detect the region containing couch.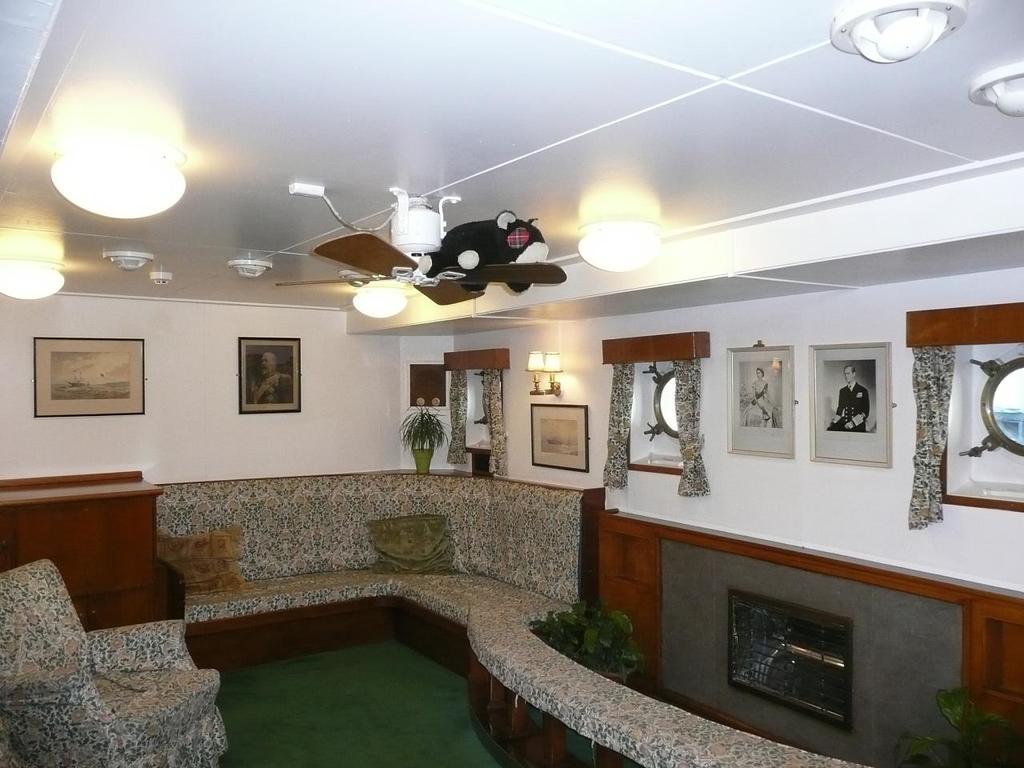
156, 466, 868, 766.
